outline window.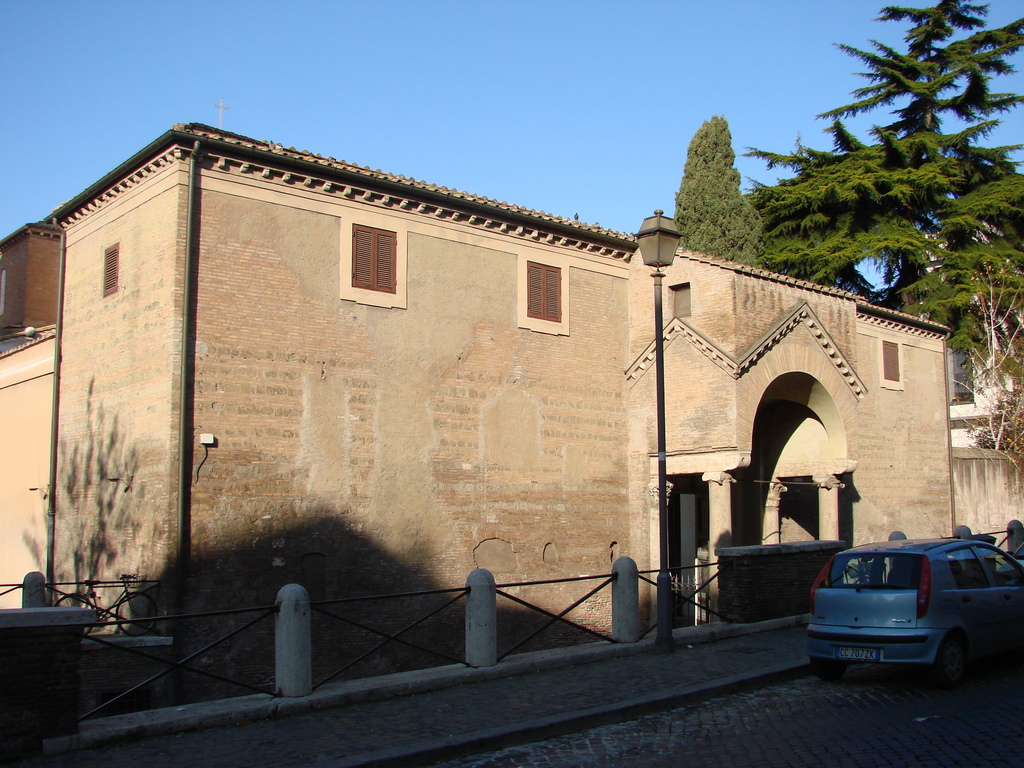
Outline: (516, 255, 570, 337).
